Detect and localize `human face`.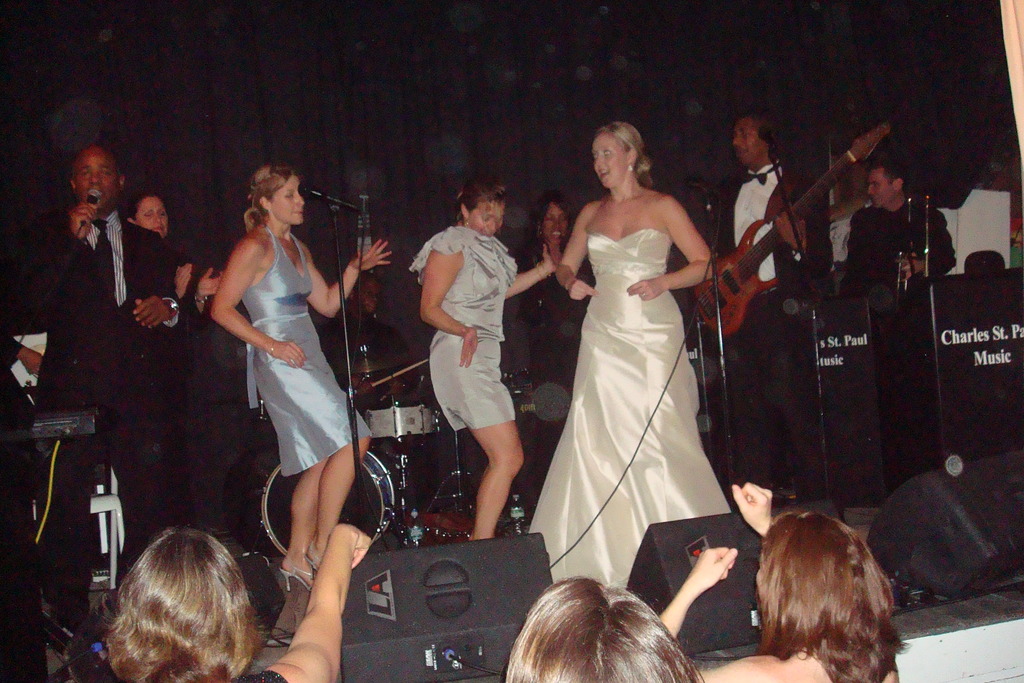
Localized at left=358, top=276, right=387, bottom=313.
